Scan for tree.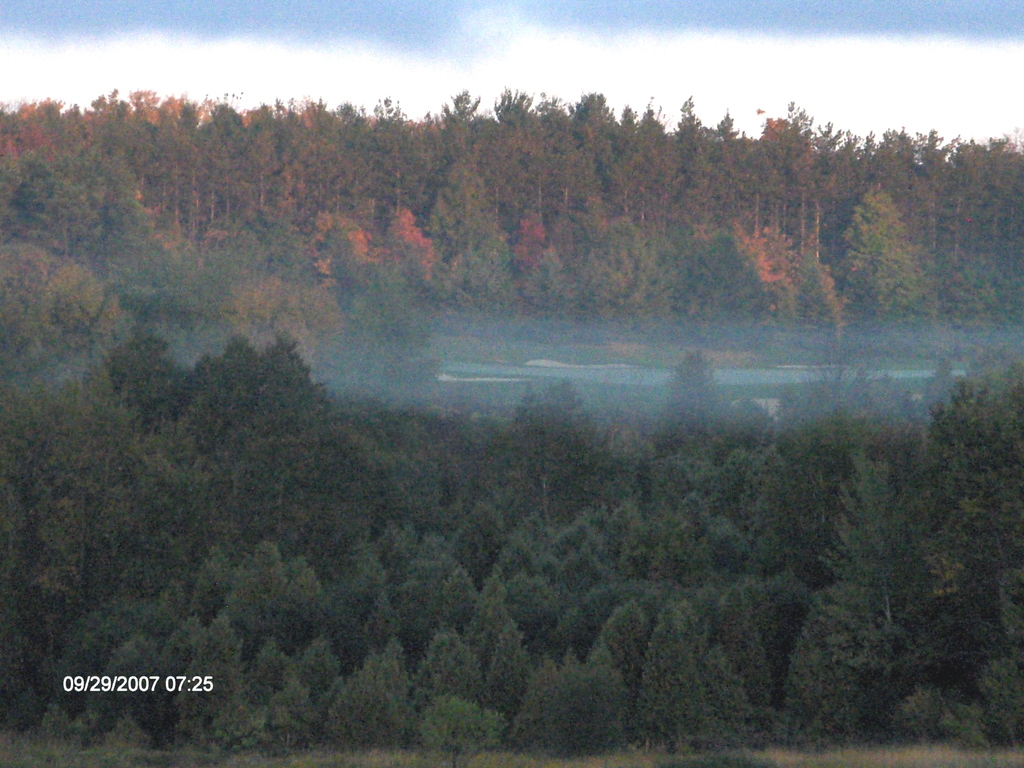
Scan result: [left=80, top=92, right=138, bottom=225].
